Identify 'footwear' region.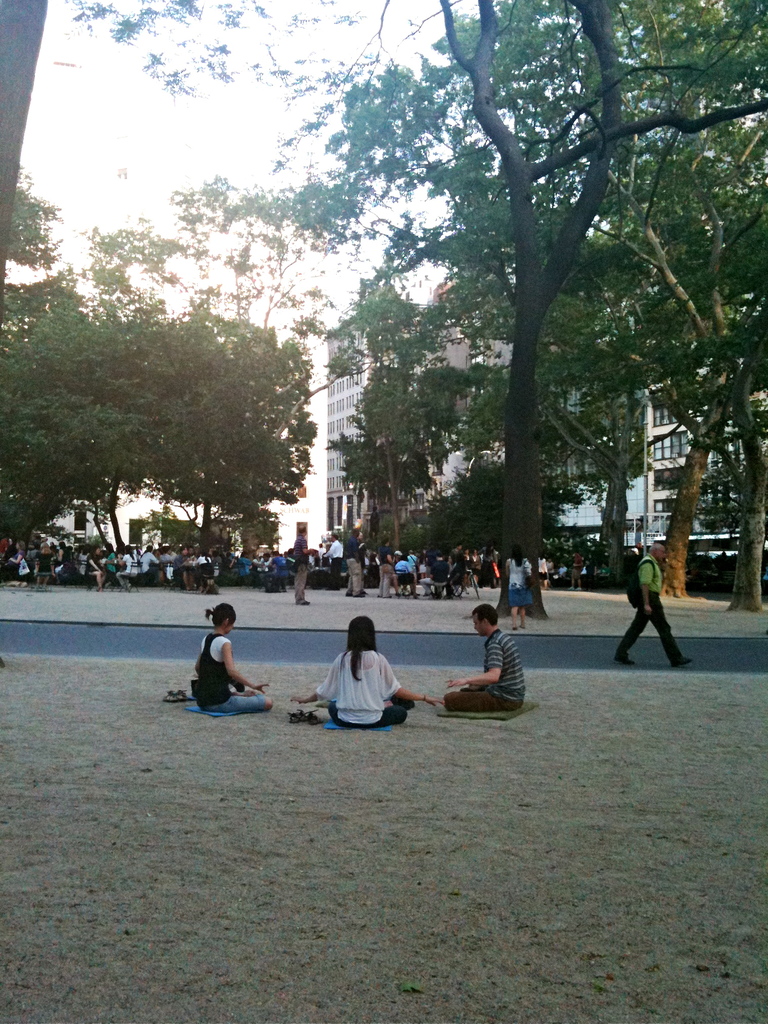
Region: BBox(616, 652, 630, 668).
